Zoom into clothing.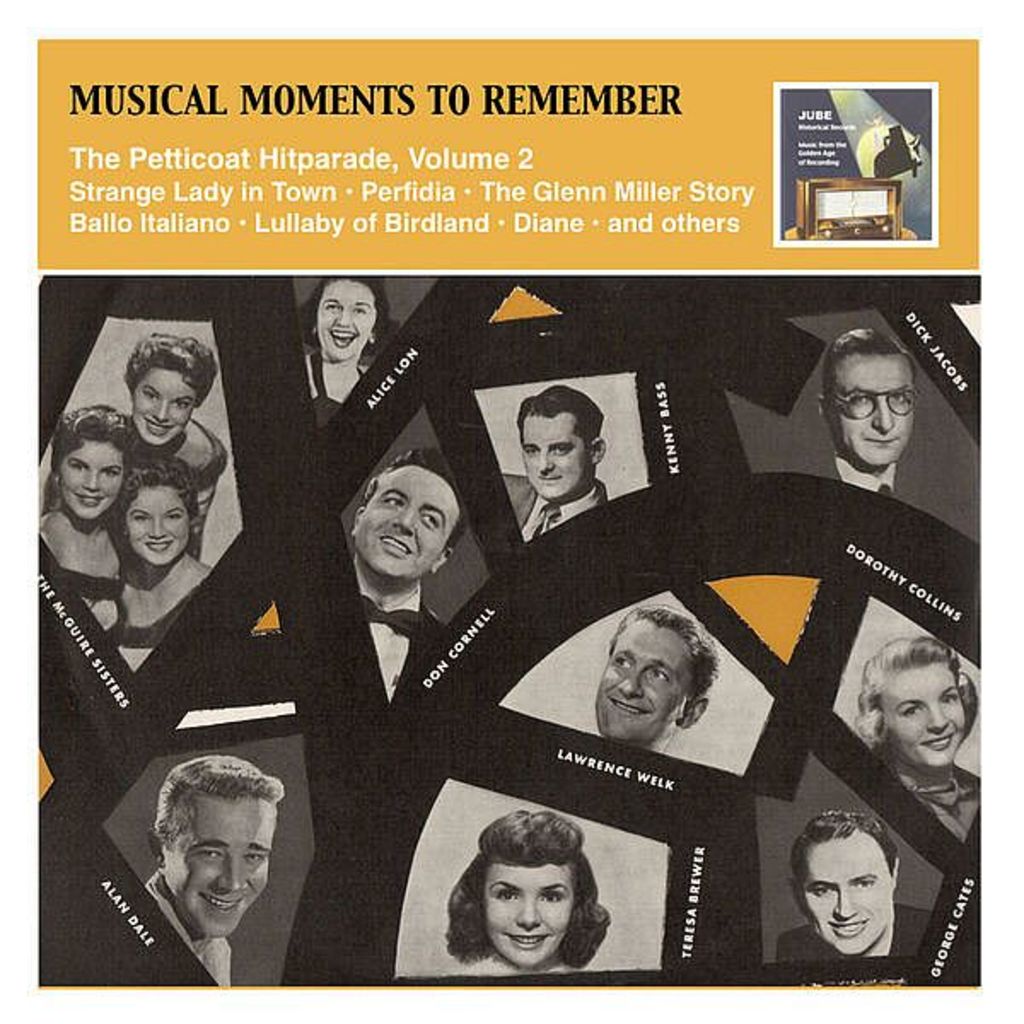
Zoom target: x1=357 y1=594 x2=445 y2=700.
